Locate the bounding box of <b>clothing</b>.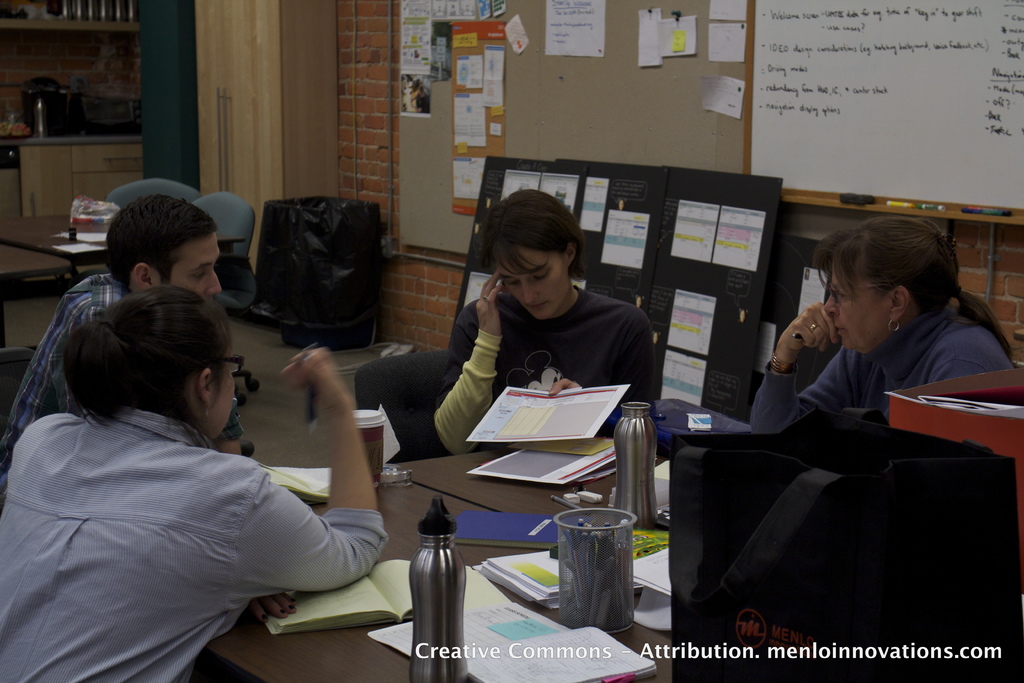
Bounding box: locate(750, 301, 1012, 435).
